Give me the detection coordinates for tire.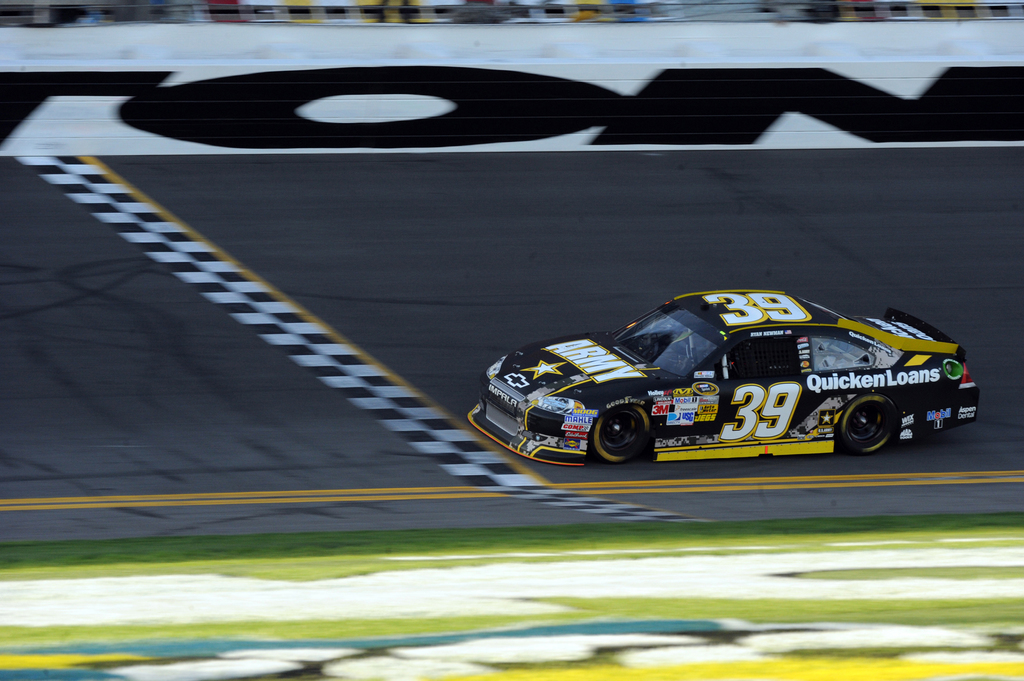
(840,396,894,453).
